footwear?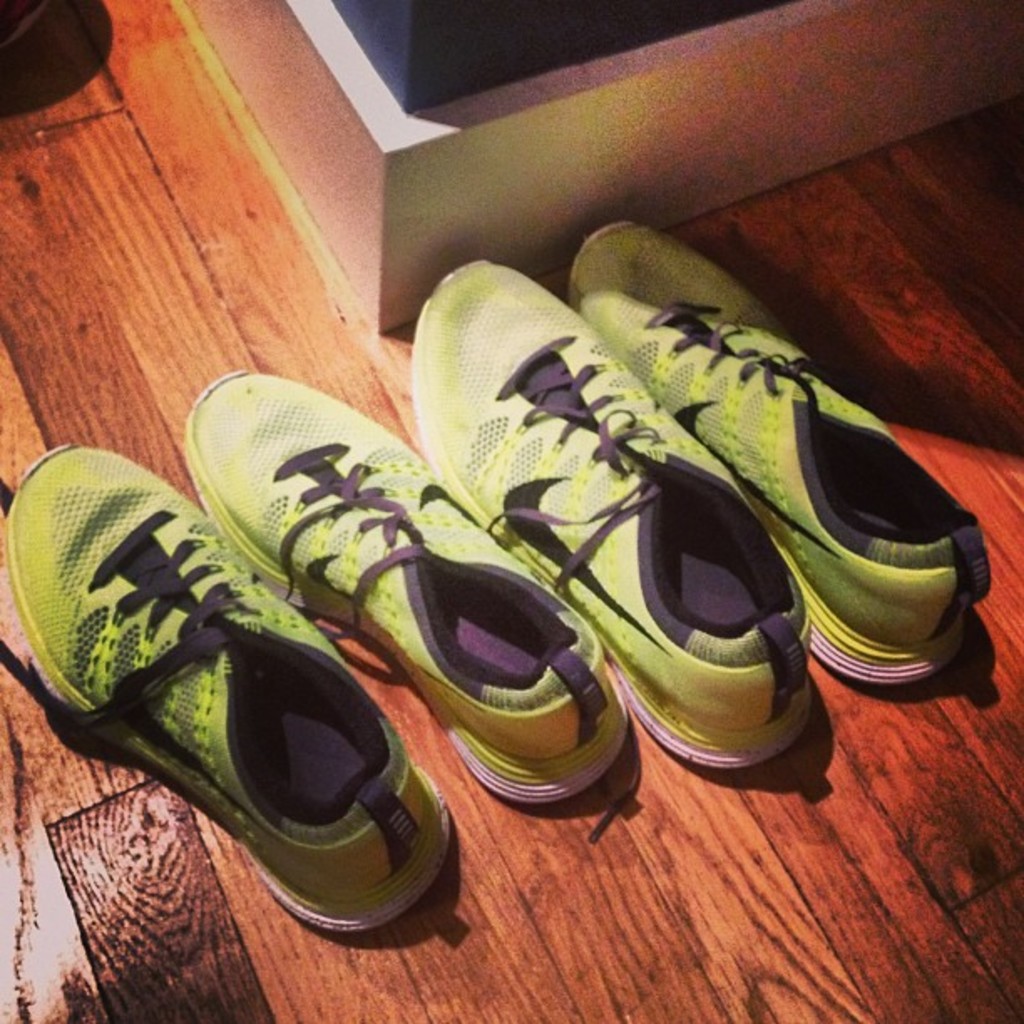
[3,438,450,940]
